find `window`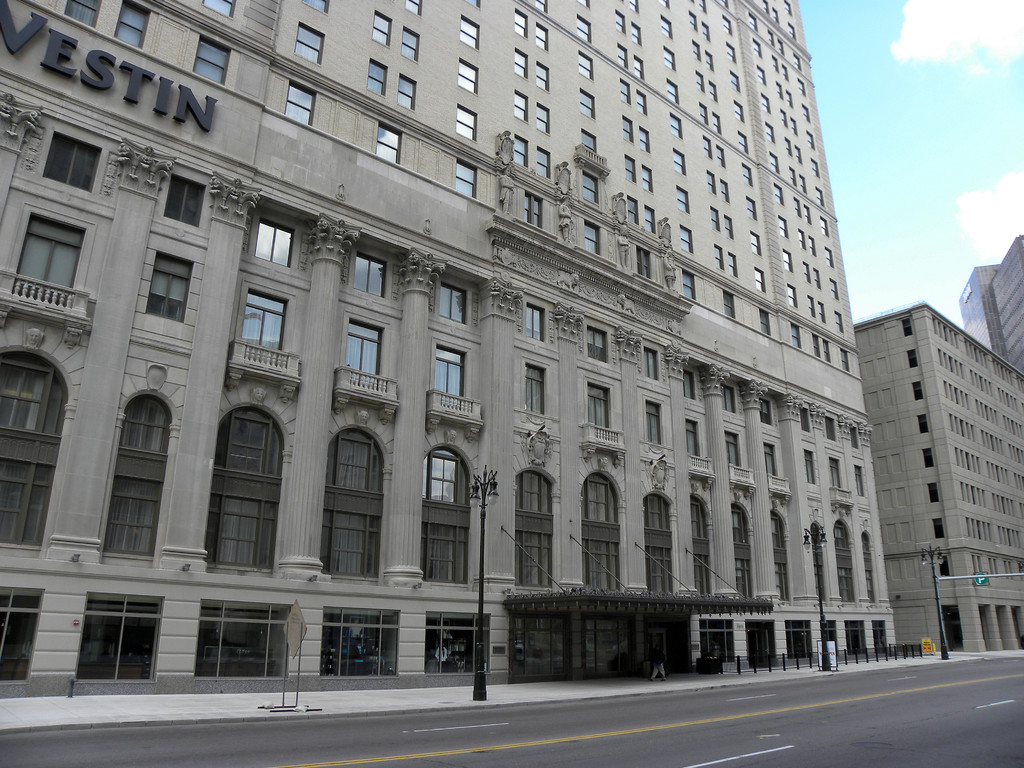
853 466 863 495
